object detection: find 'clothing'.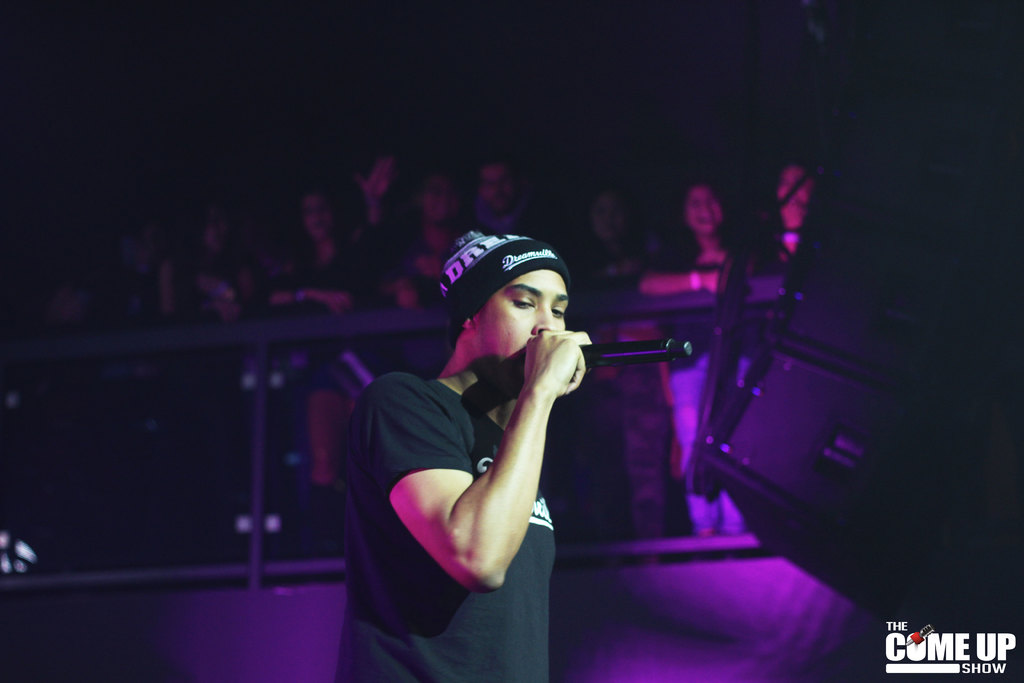
<region>321, 210, 669, 677</region>.
